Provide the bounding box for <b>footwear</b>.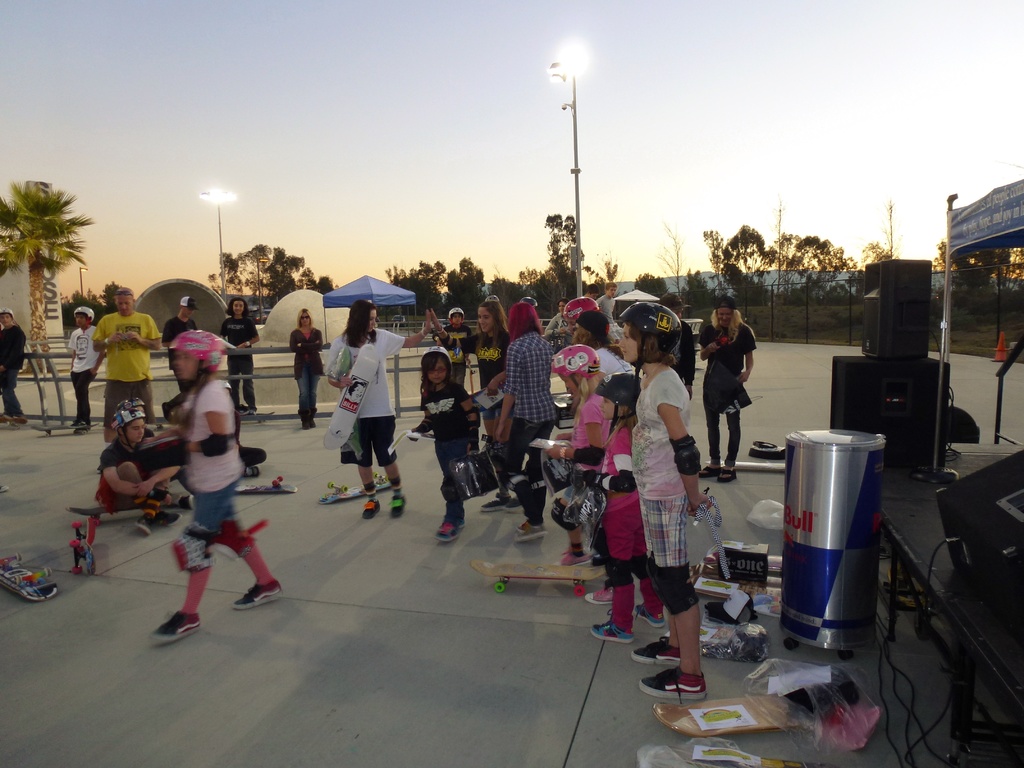
455:518:467:527.
